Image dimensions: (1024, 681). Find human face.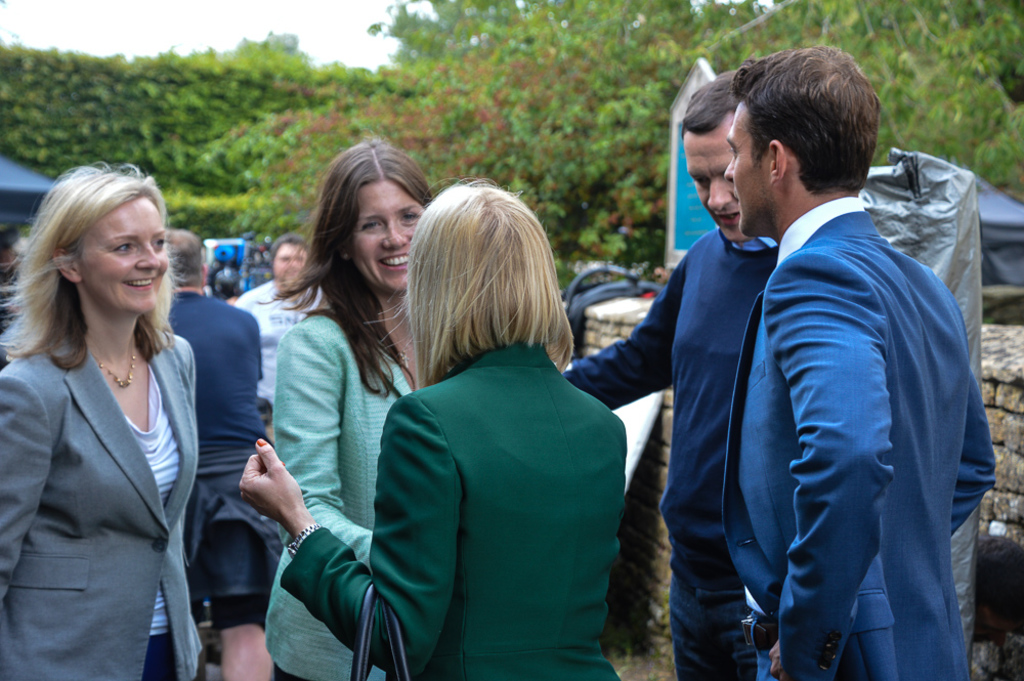
[275, 242, 308, 287].
